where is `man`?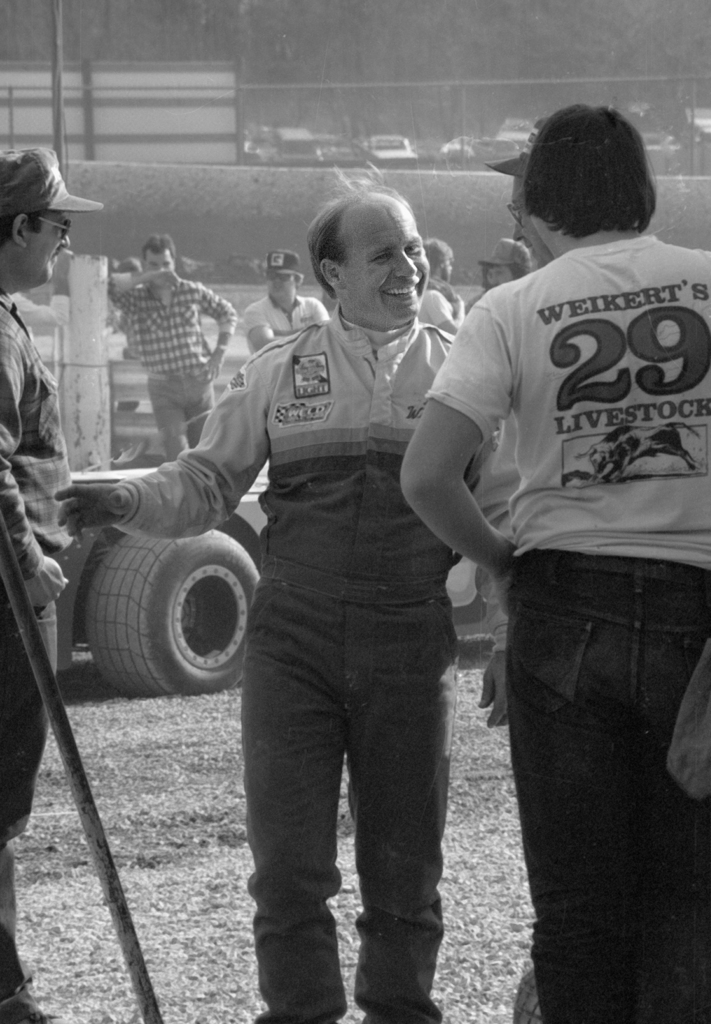
rect(477, 233, 533, 284).
